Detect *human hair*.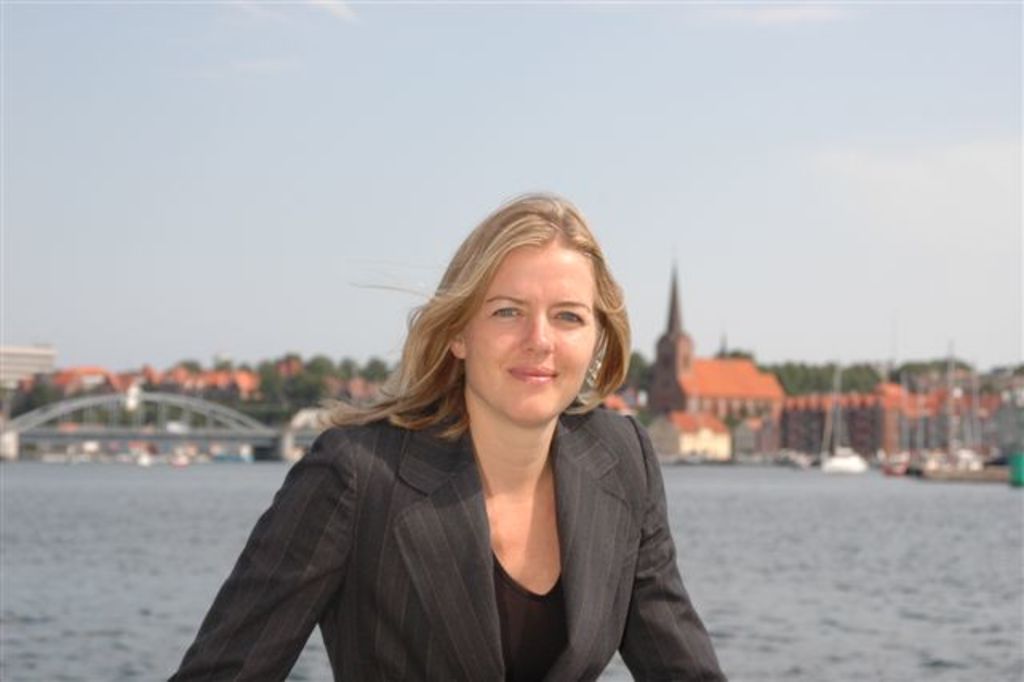
Detected at box(384, 200, 635, 463).
